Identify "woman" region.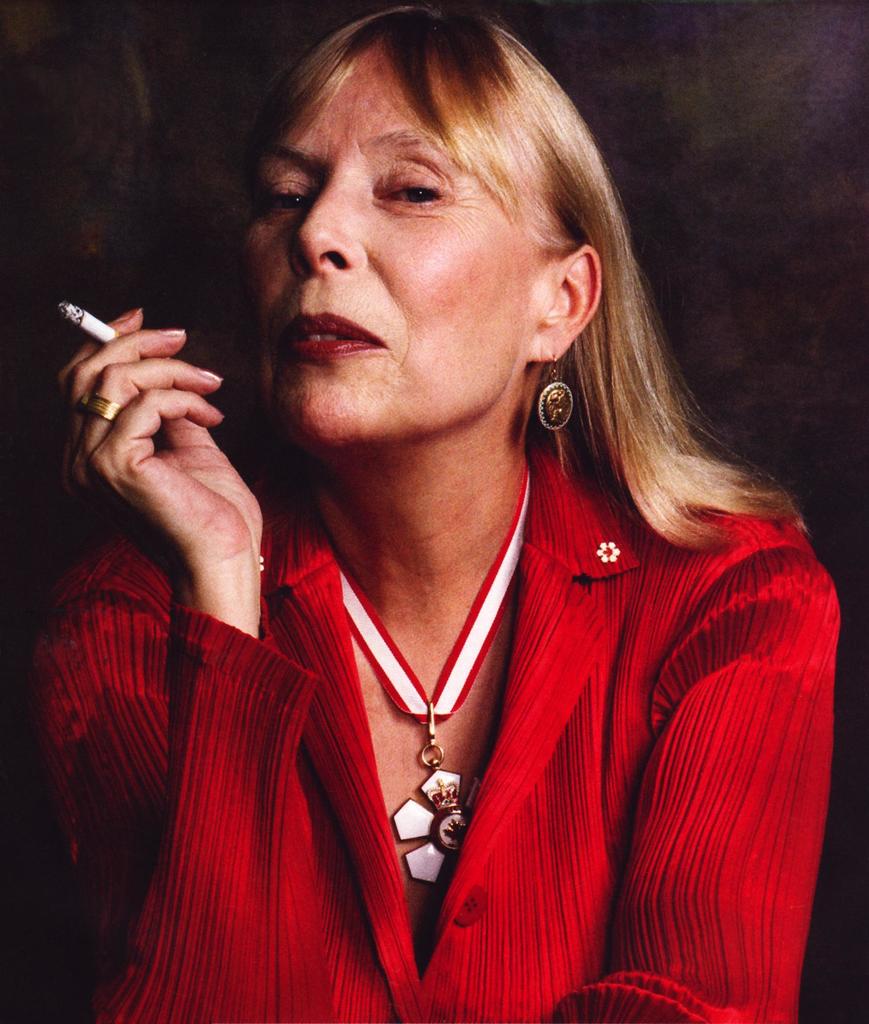
Region: bbox=(42, 38, 831, 989).
